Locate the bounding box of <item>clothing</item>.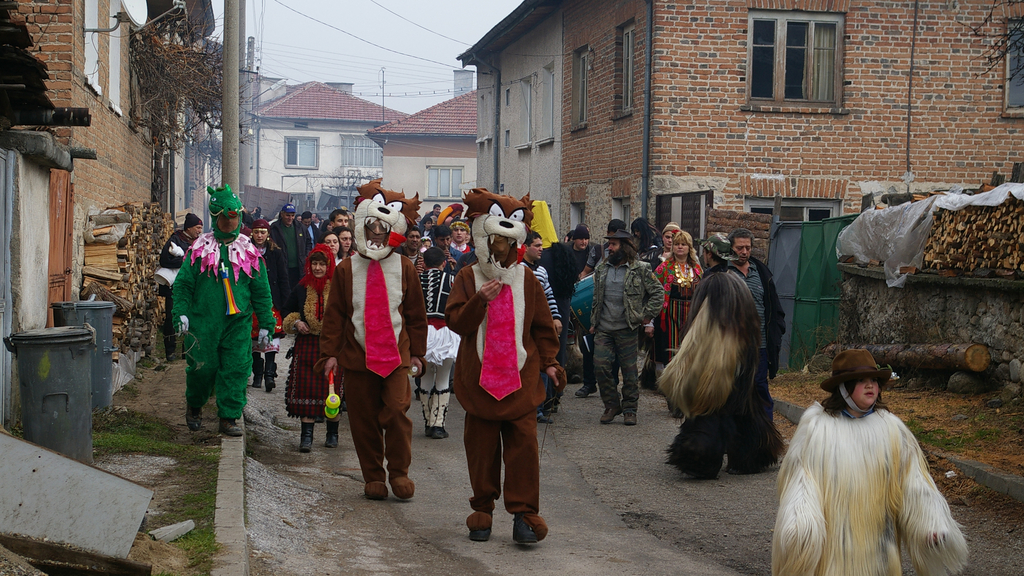
Bounding box: box=[289, 272, 348, 418].
